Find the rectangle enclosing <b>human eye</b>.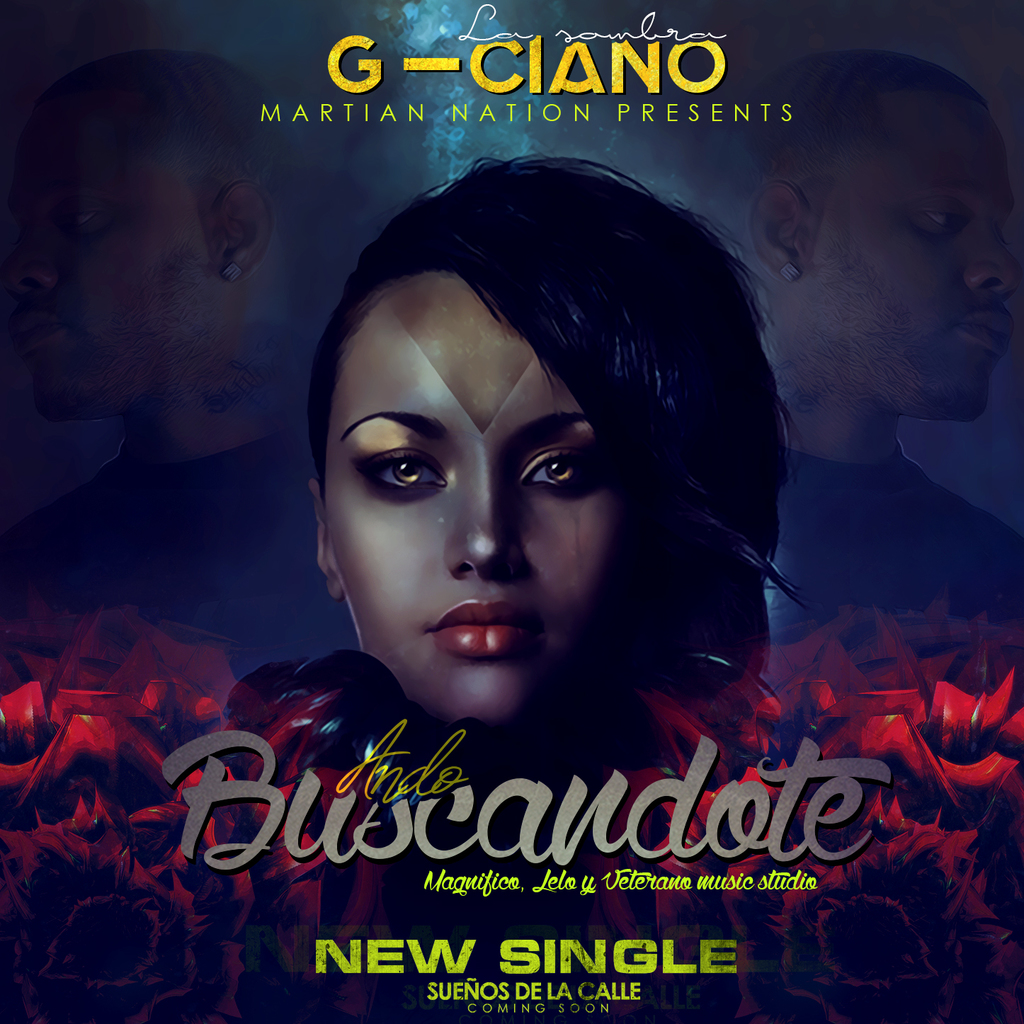
bbox(506, 435, 608, 498).
